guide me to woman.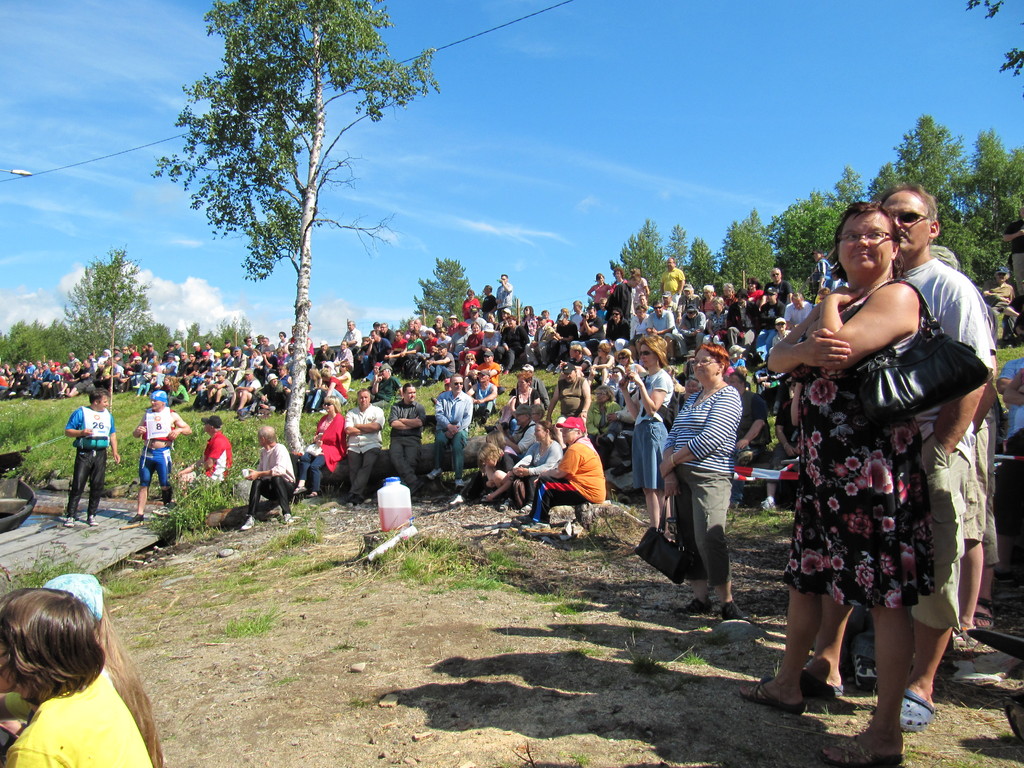
Guidance: x1=588, y1=384, x2=621, y2=454.
